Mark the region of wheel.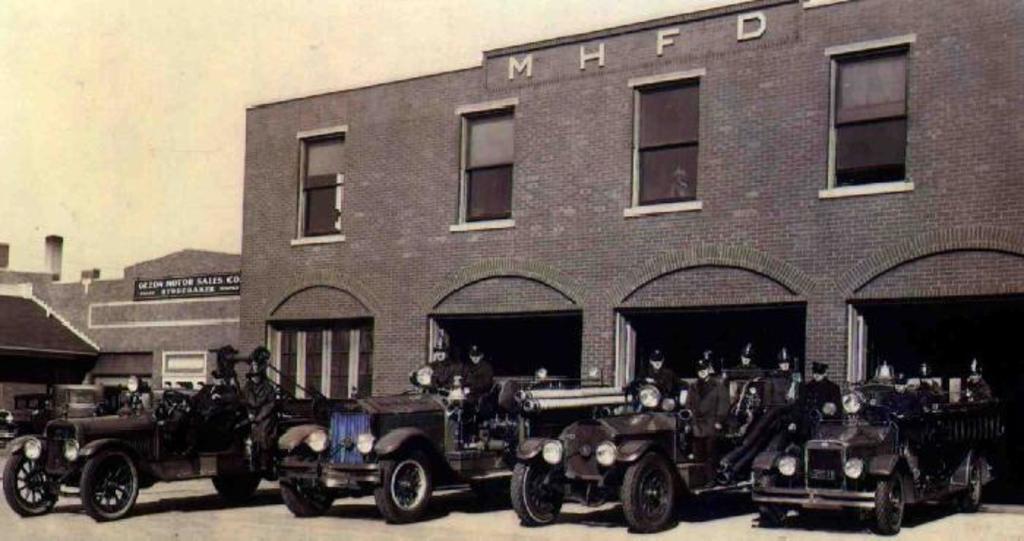
Region: 867:474:907:535.
